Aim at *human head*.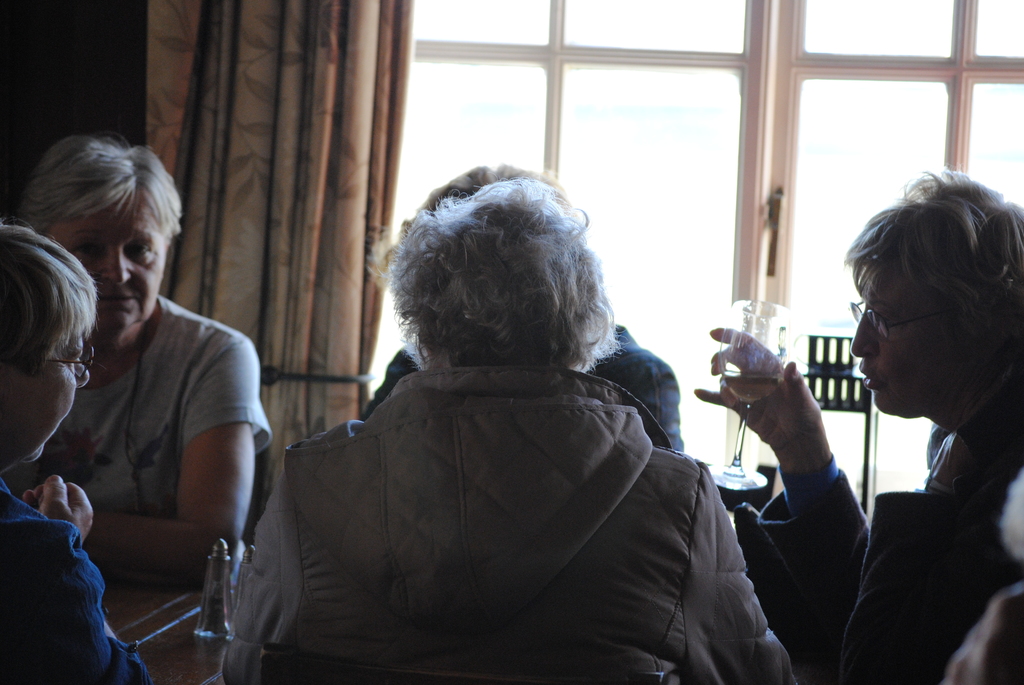
Aimed at (361, 165, 627, 382).
